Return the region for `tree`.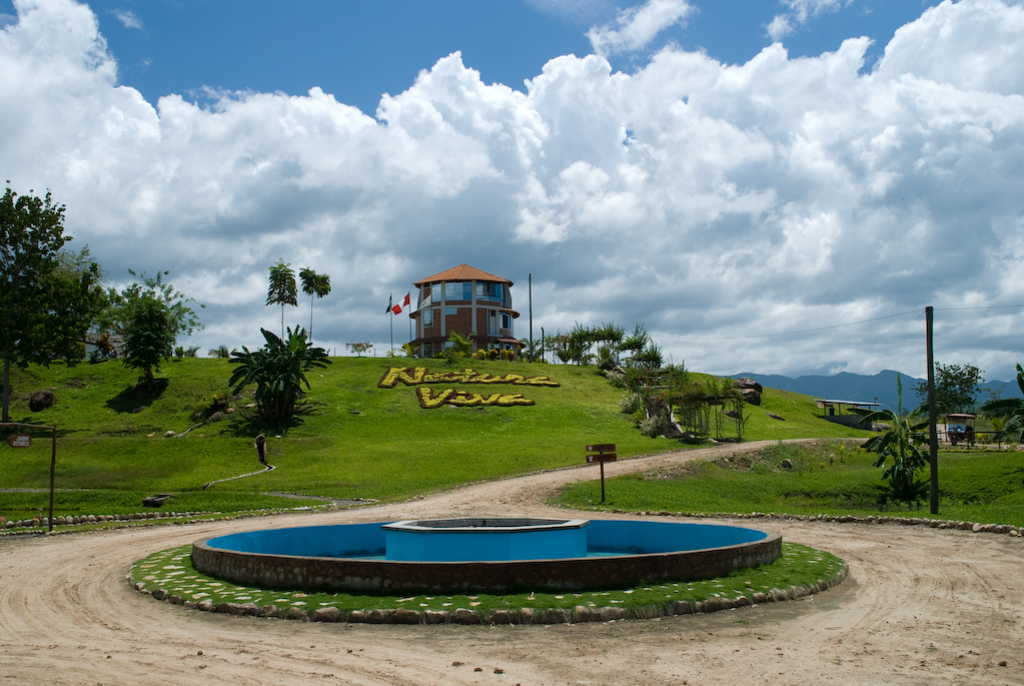
rect(255, 260, 302, 327).
